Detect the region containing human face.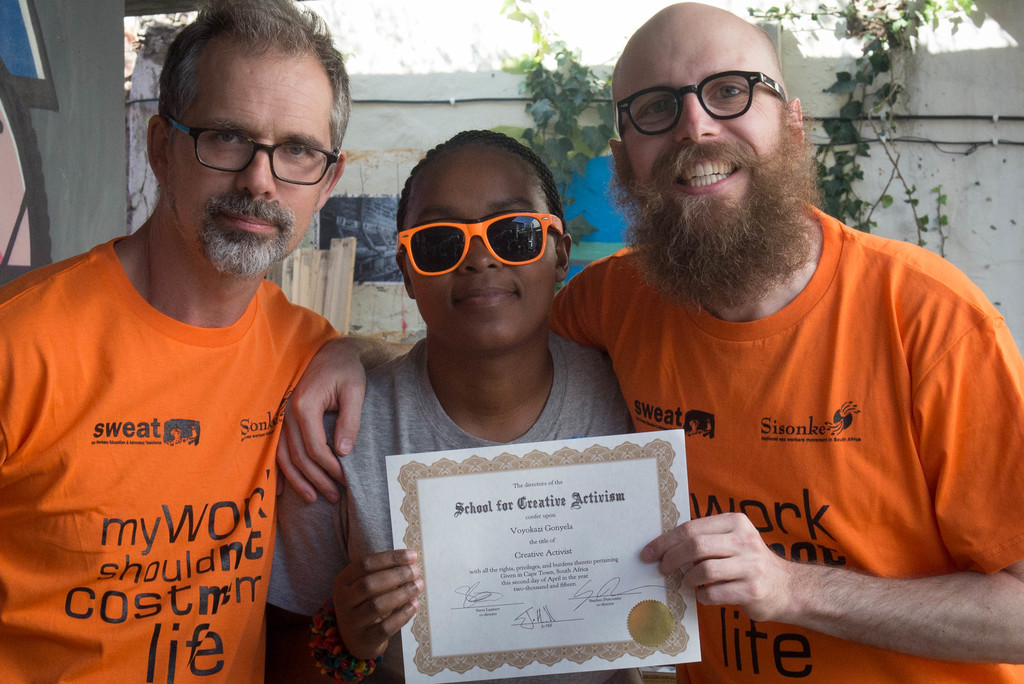
(x1=173, y1=51, x2=325, y2=273).
